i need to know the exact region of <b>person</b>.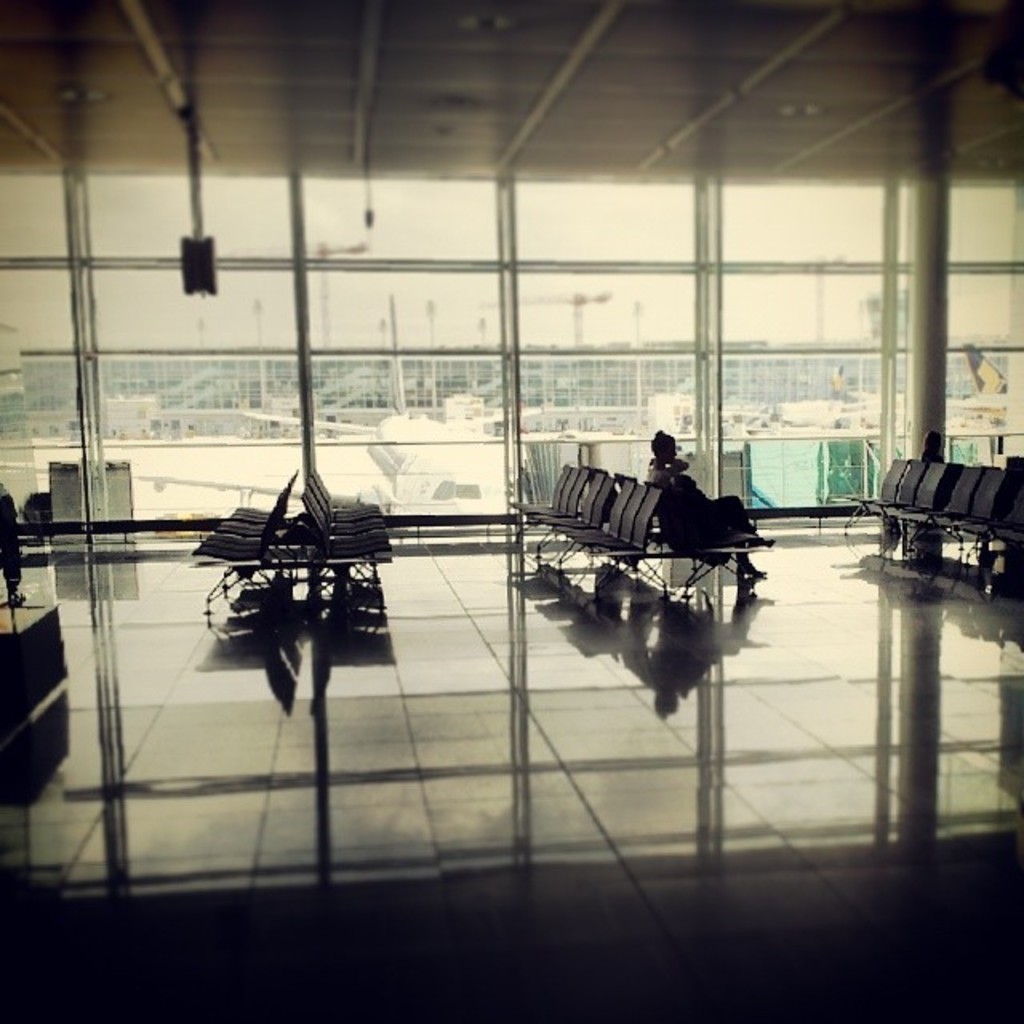
Region: [left=656, top=427, right=766, bottom=576].
